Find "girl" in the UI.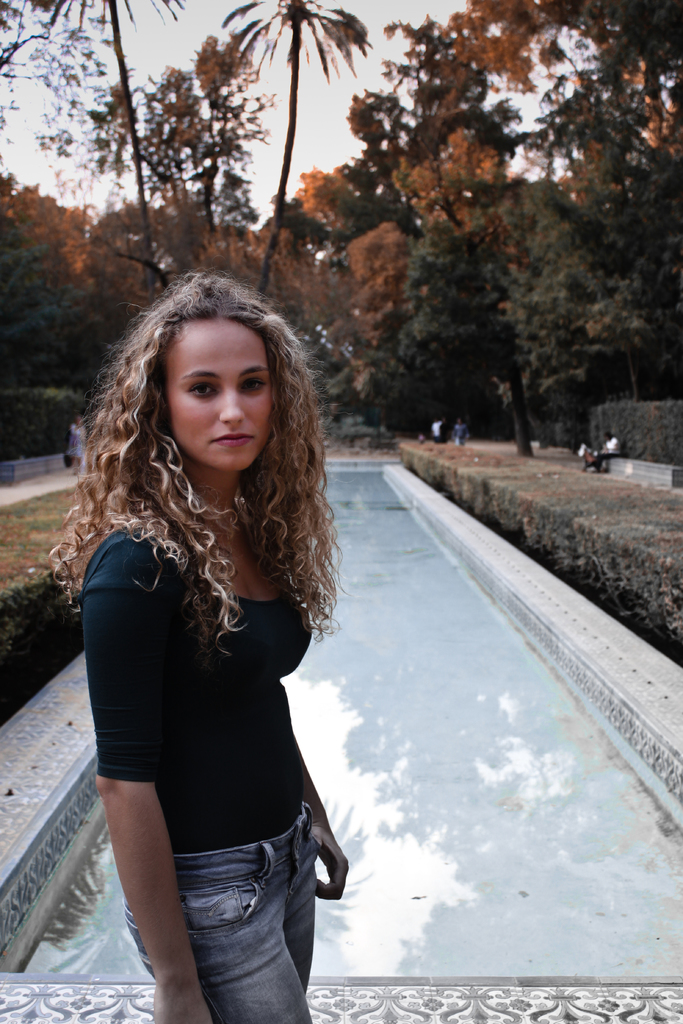
UI element at {"left": 44, "top": 271, "right": 349, "bottom": 1023}.
